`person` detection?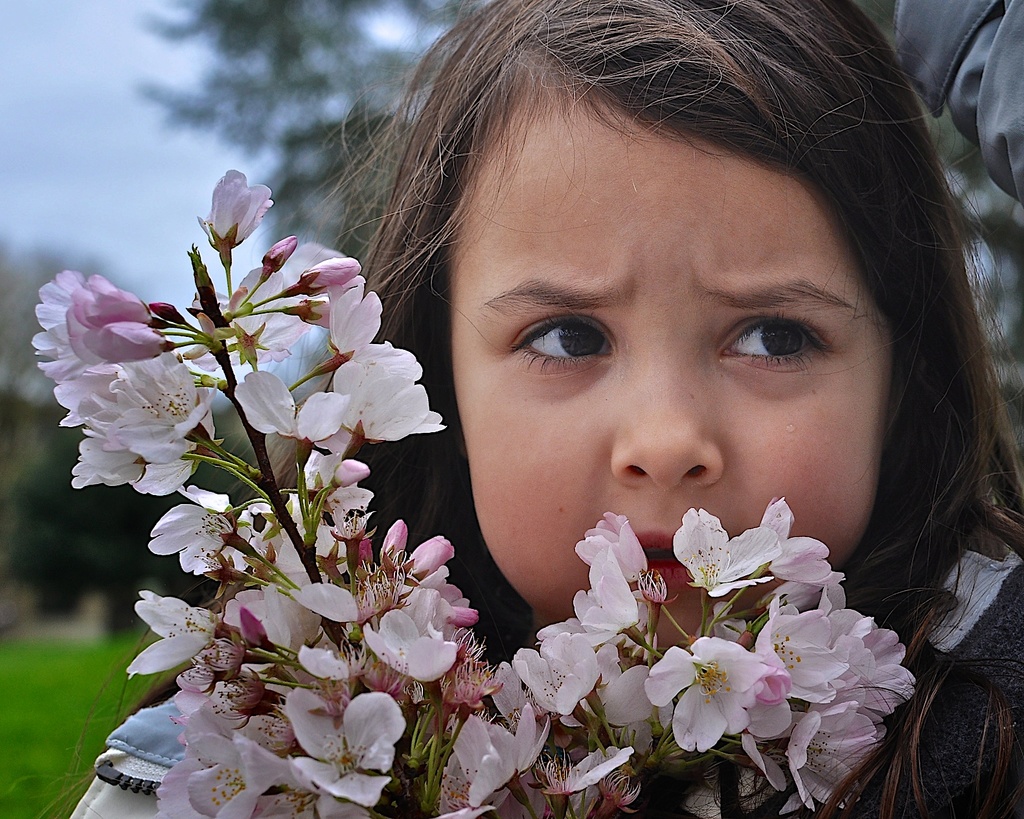
{"left": 71, "top": 0, "right": 1023, "bottom": 818}
